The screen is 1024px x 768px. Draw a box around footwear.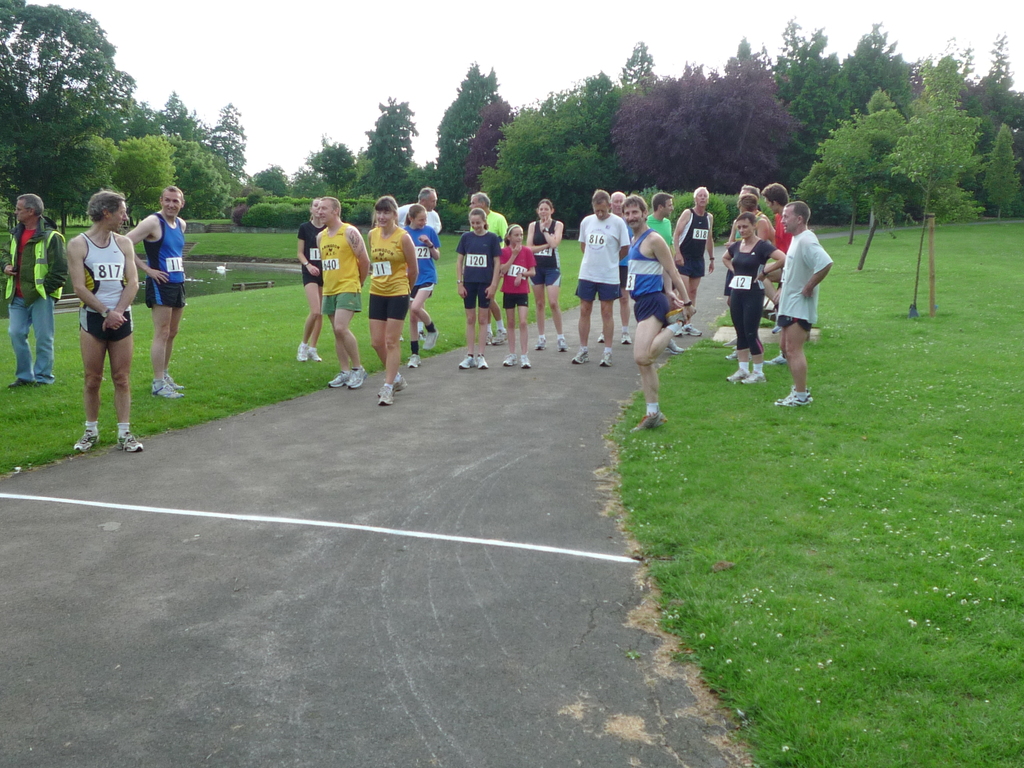
<box>380,387,393,406</box>.
